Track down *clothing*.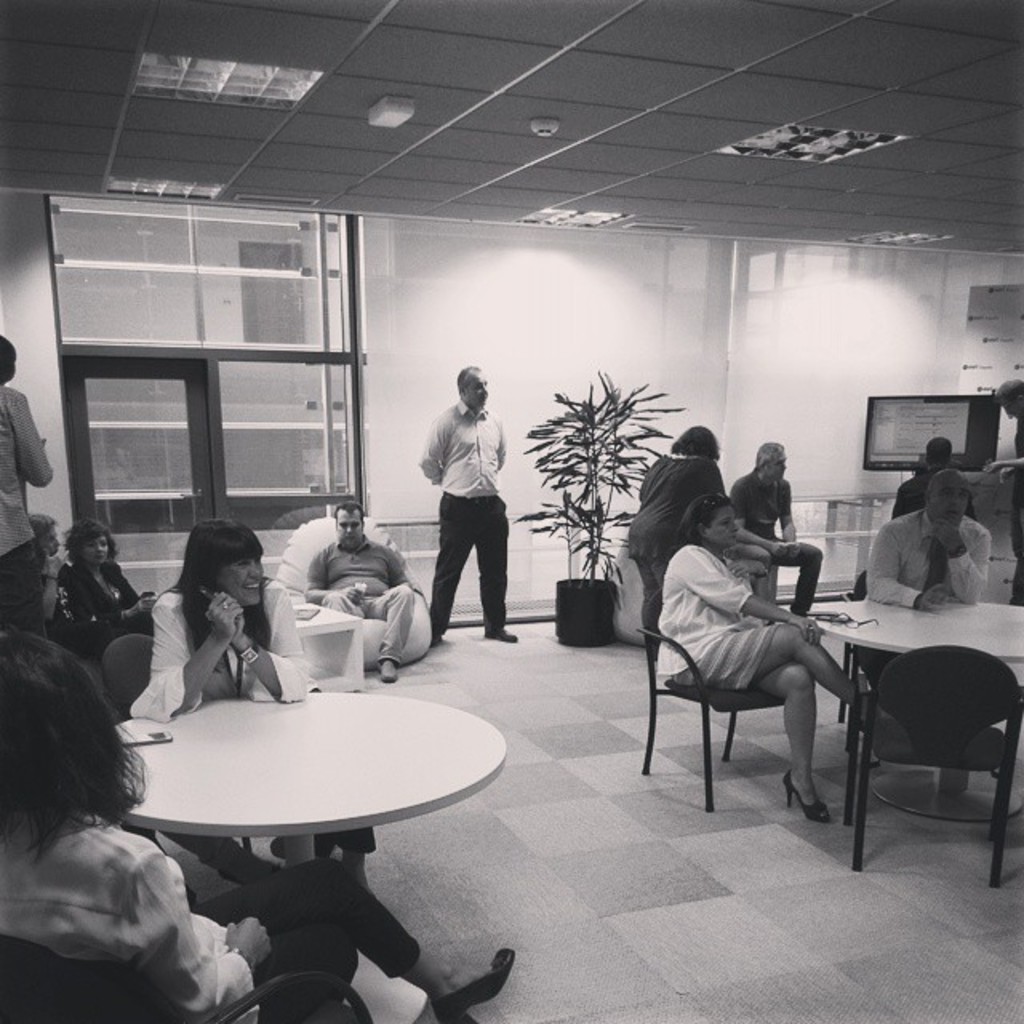
Tracked to box(411, 363, 520, 658).
